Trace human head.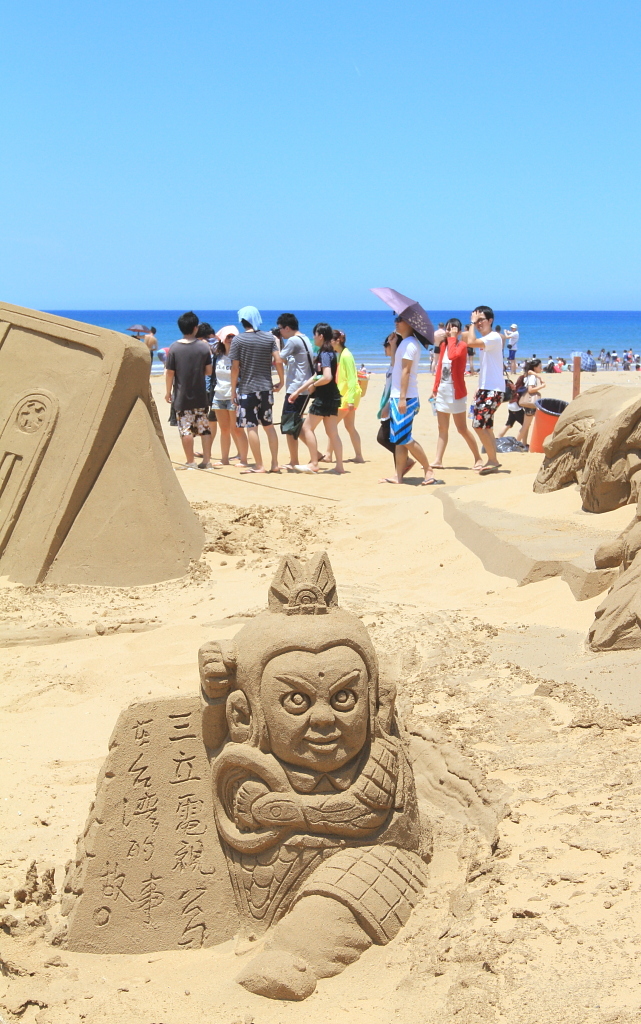
Traced to (201,320,214,338).
